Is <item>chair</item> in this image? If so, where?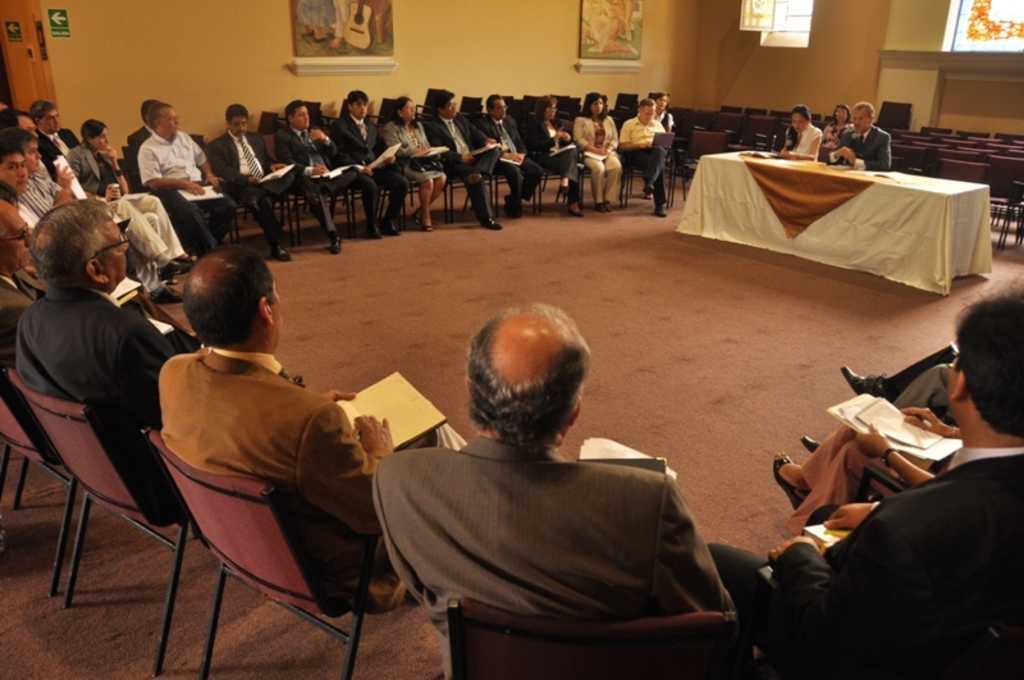
Yes, at <region>120, 140, 232, 247</region>.
